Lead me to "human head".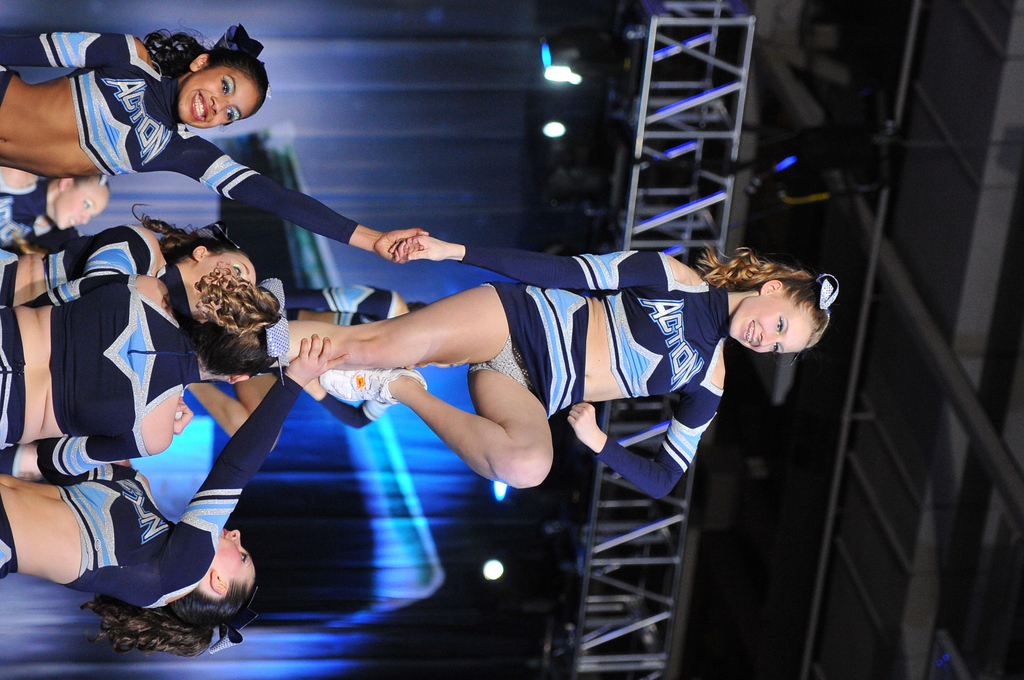
Lead to locate(171, 528, 259, 634).
